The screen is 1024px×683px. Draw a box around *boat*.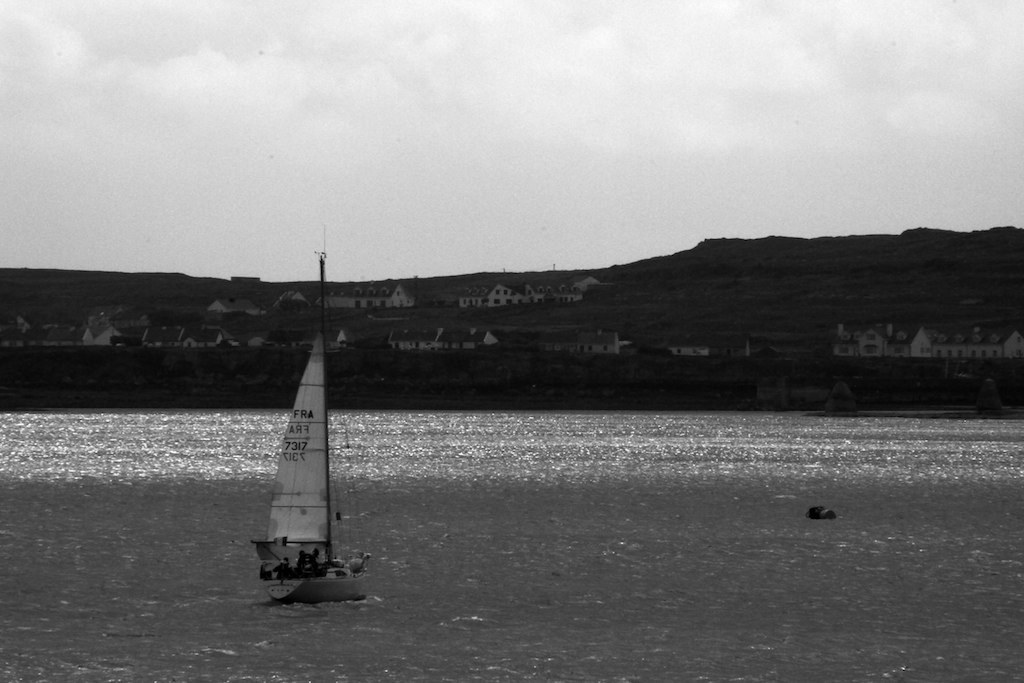
detection(244, 295, 373, 629).
